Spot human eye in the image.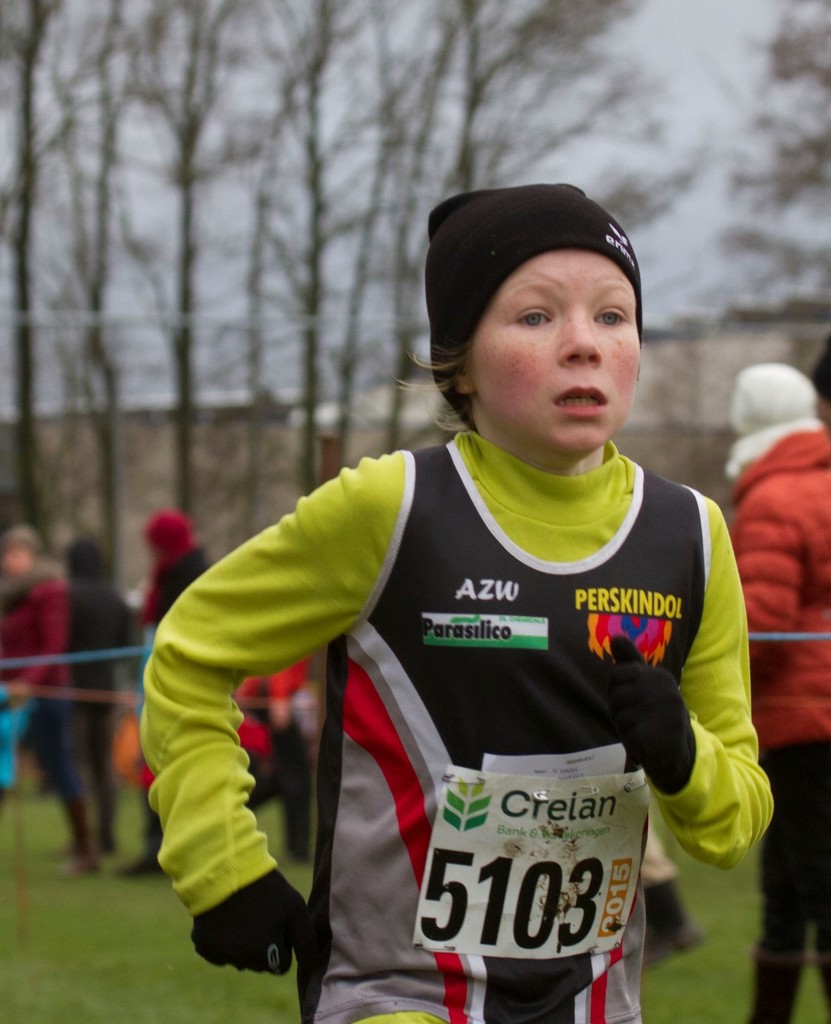
human eye found at 587, 300, 628, 332.
